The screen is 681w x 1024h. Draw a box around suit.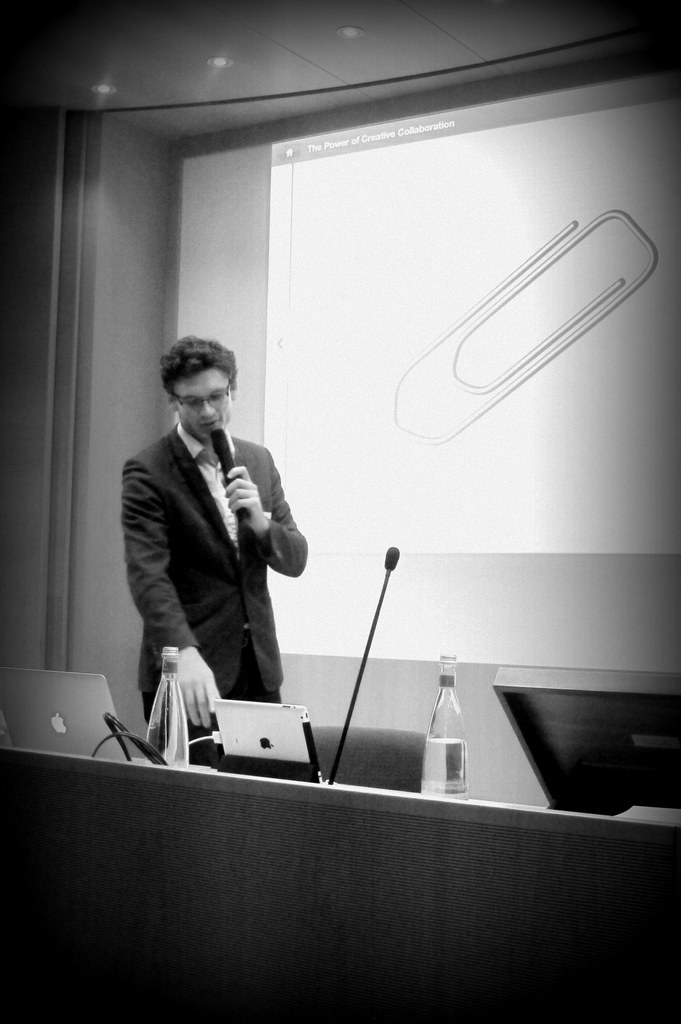
<bbox>88, 436, 334, 755</bbox>.
